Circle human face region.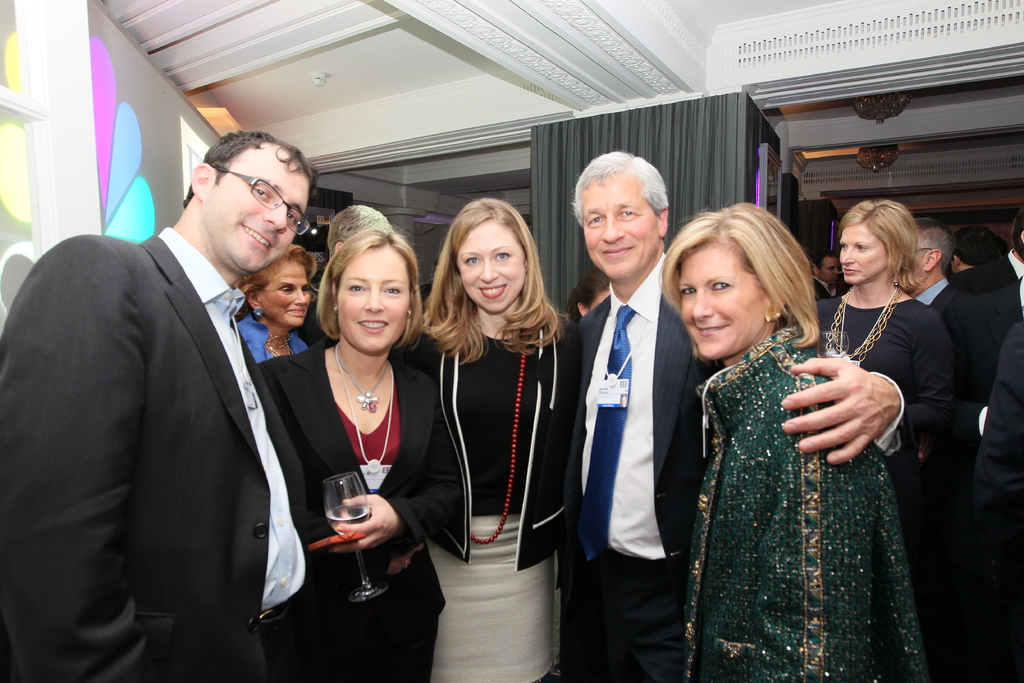
Region: select_region(586, 290, 612, 313).
